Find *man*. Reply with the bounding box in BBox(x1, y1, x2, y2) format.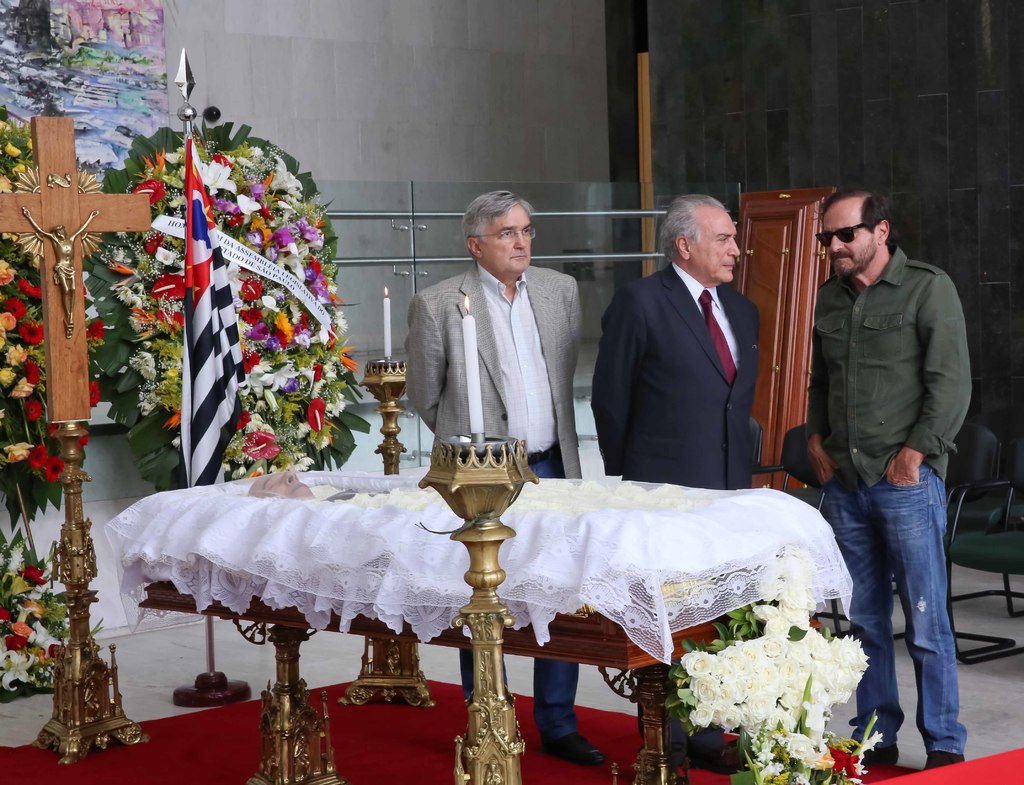
BBox(403, 185, 611, 765).
